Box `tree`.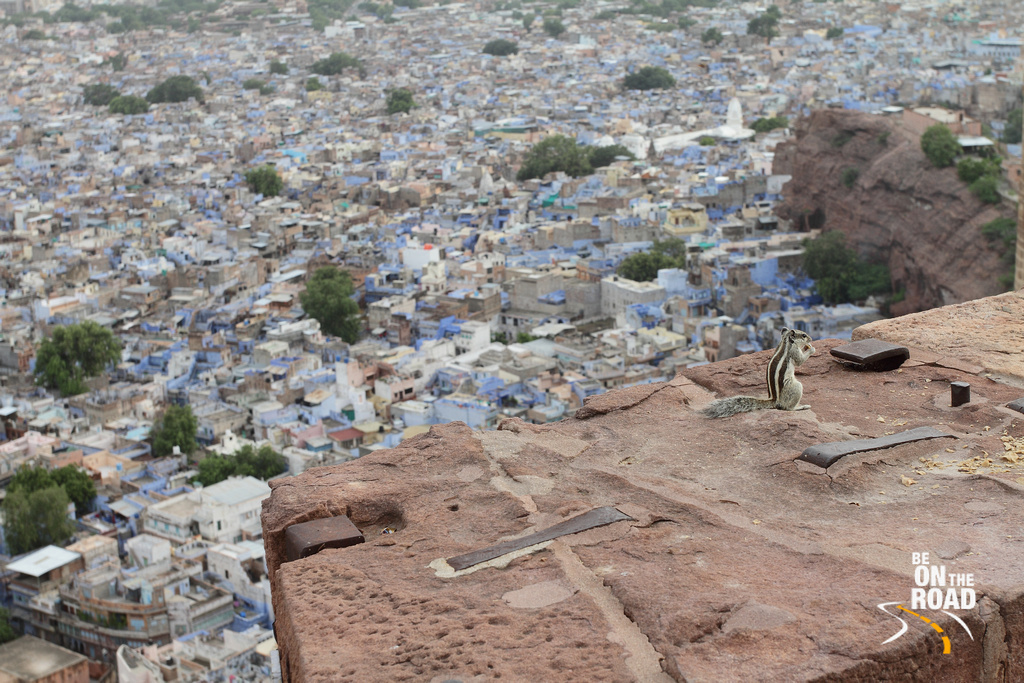
pyautogui.locateOnScreen(244, 81, 276, 94).
